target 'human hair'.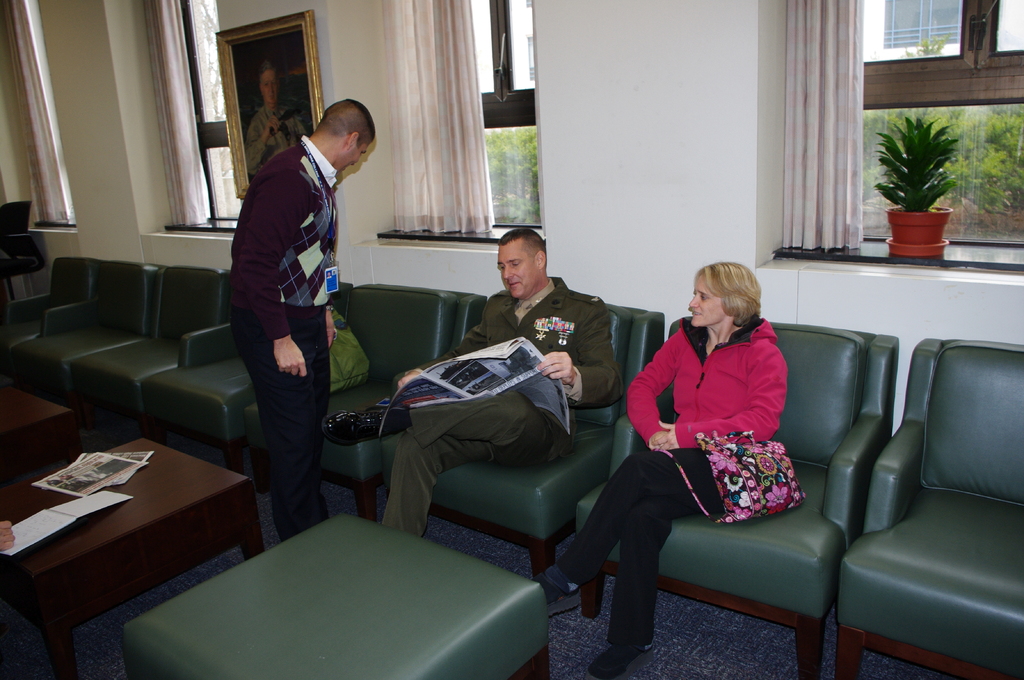
Target region: {"x1": 502, "y1": 230, "x2": 547, "y2": 260}.
